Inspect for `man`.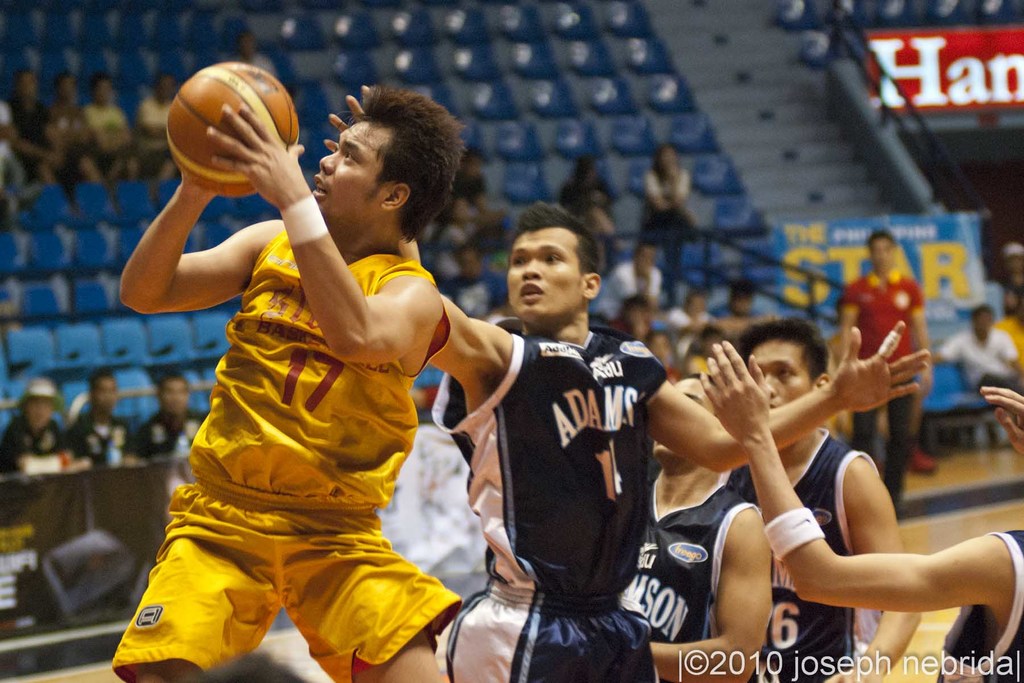
Inspection: pyautogui.locateOnScreen(831, 234, 941, 516).
